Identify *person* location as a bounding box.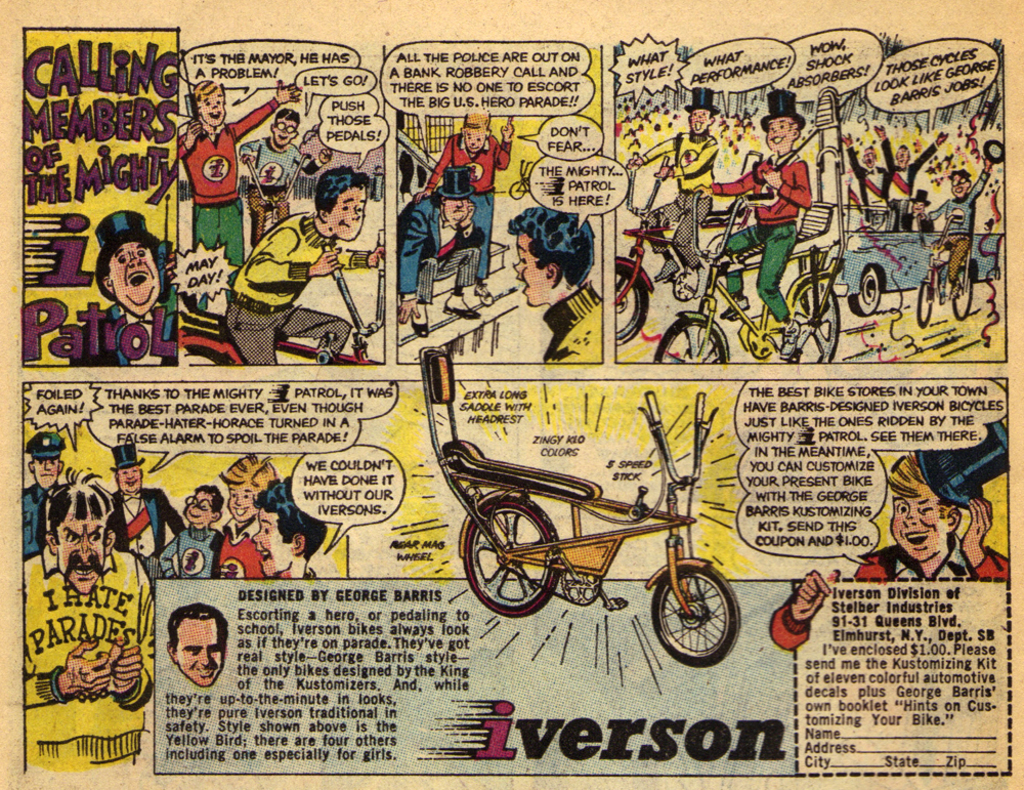
{"x1": 238, "y1": 103, "x2": 328, "y2": 246}.
